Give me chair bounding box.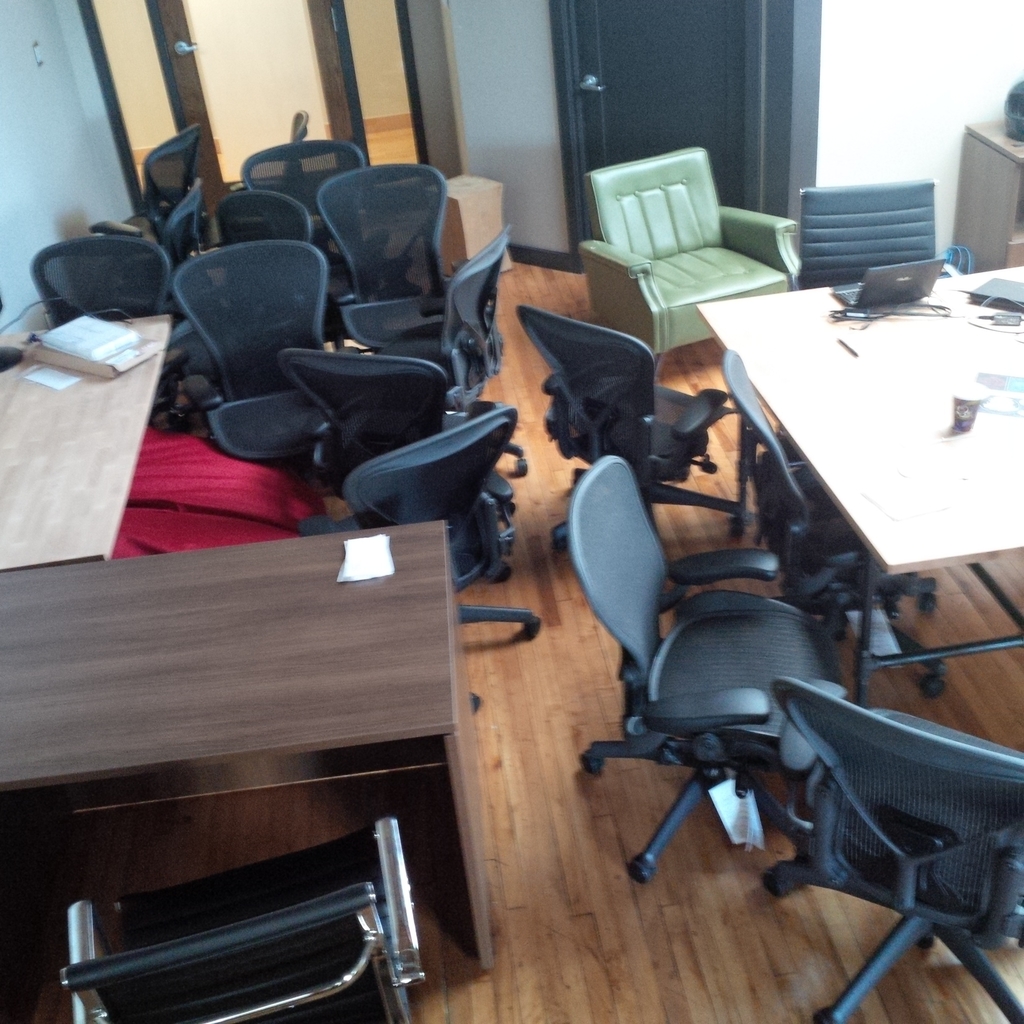
{"left": 578, "top": 142, "right": 805, "bottom": 385}.
